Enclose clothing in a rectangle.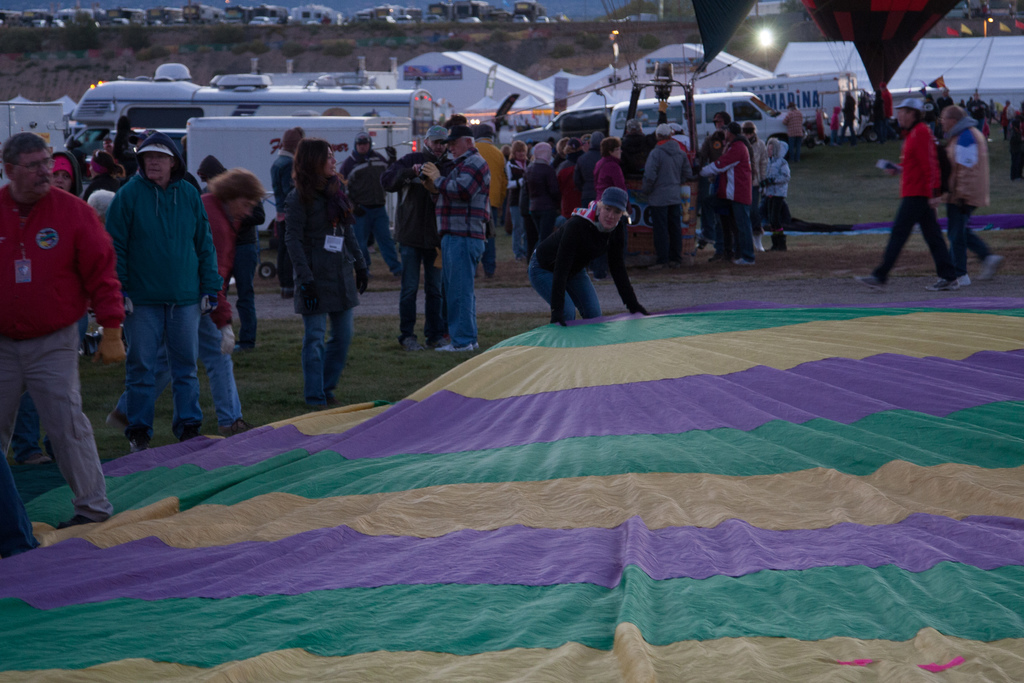
{"left": 842, "top": 94, "right": 860, "bottom": 136}.
